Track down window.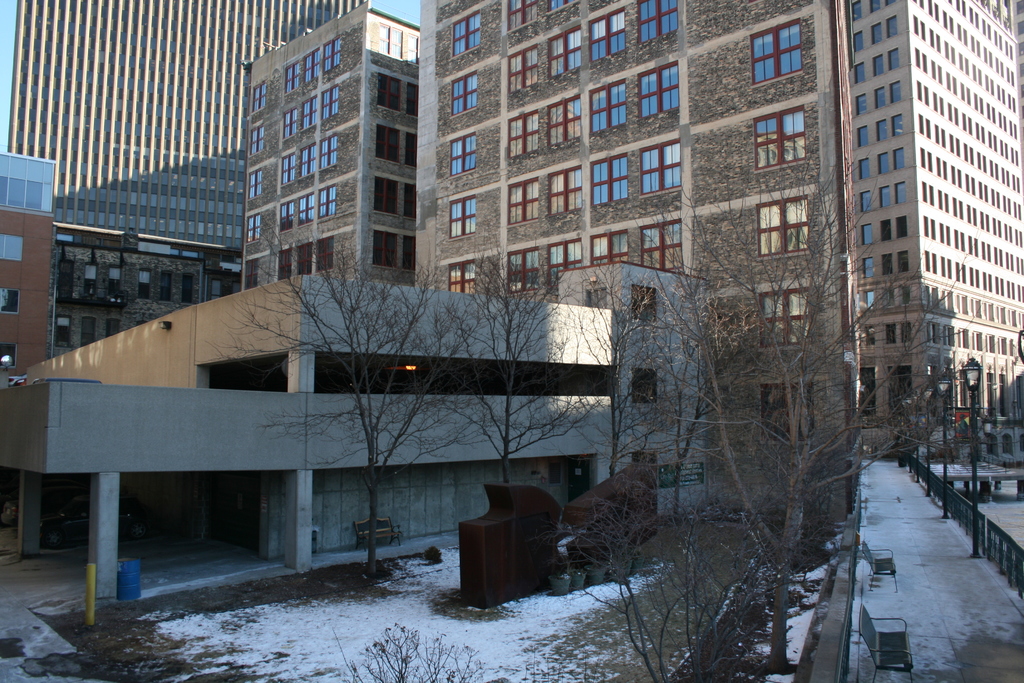
Tracked to bbox=(892, 85, 900, 103).
